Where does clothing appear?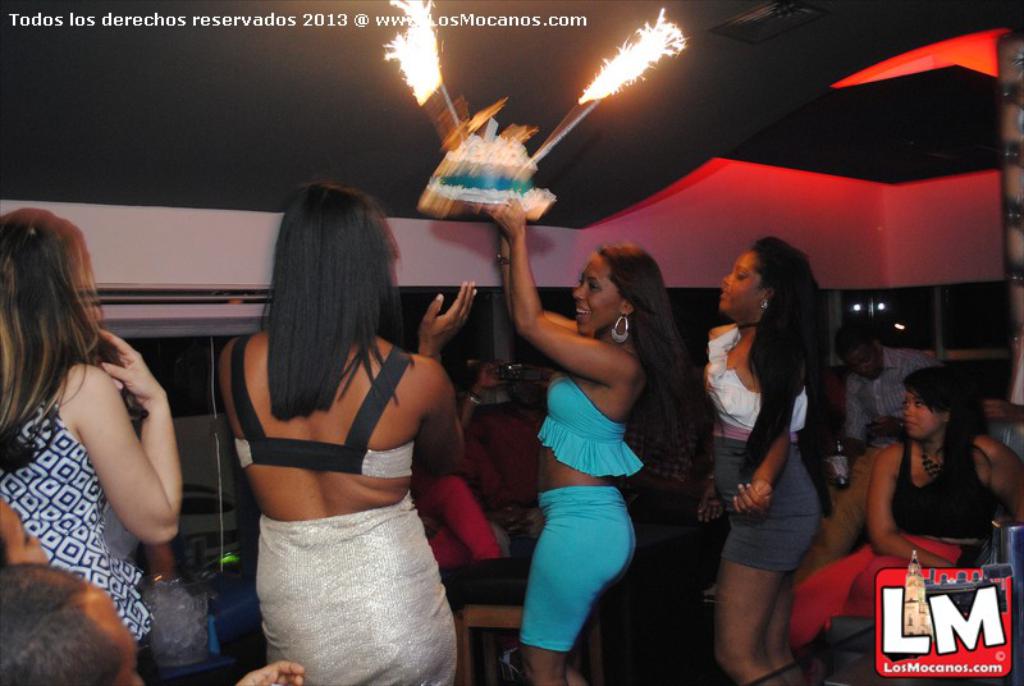
Appears at l=614, t=404, r=696, b=521.
